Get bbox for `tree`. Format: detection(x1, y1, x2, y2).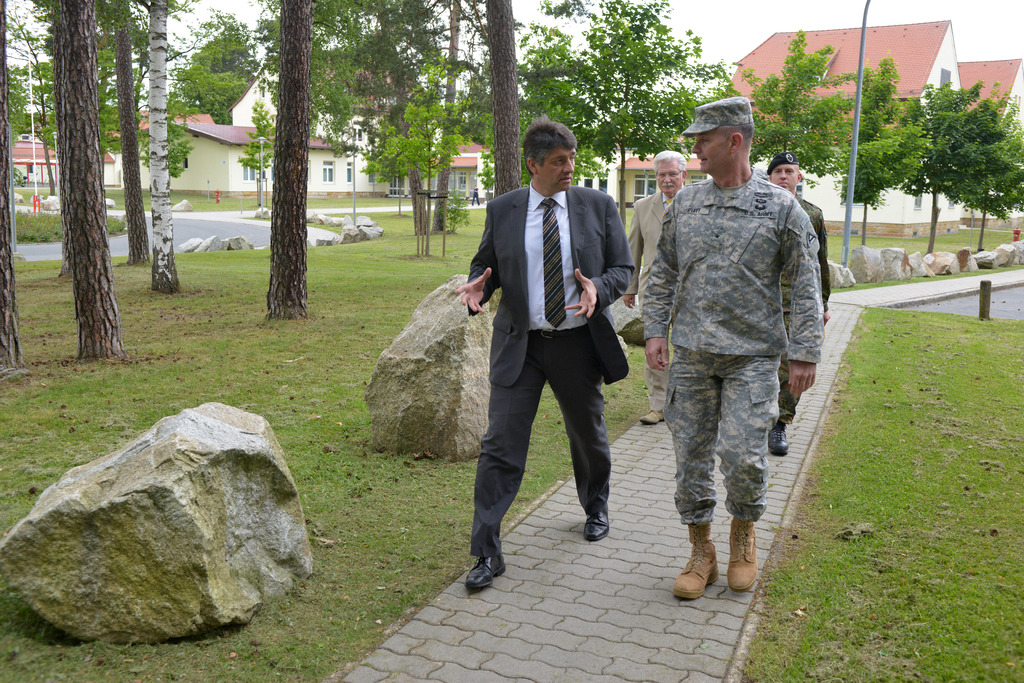
detection(50, 2, 127, 362).
